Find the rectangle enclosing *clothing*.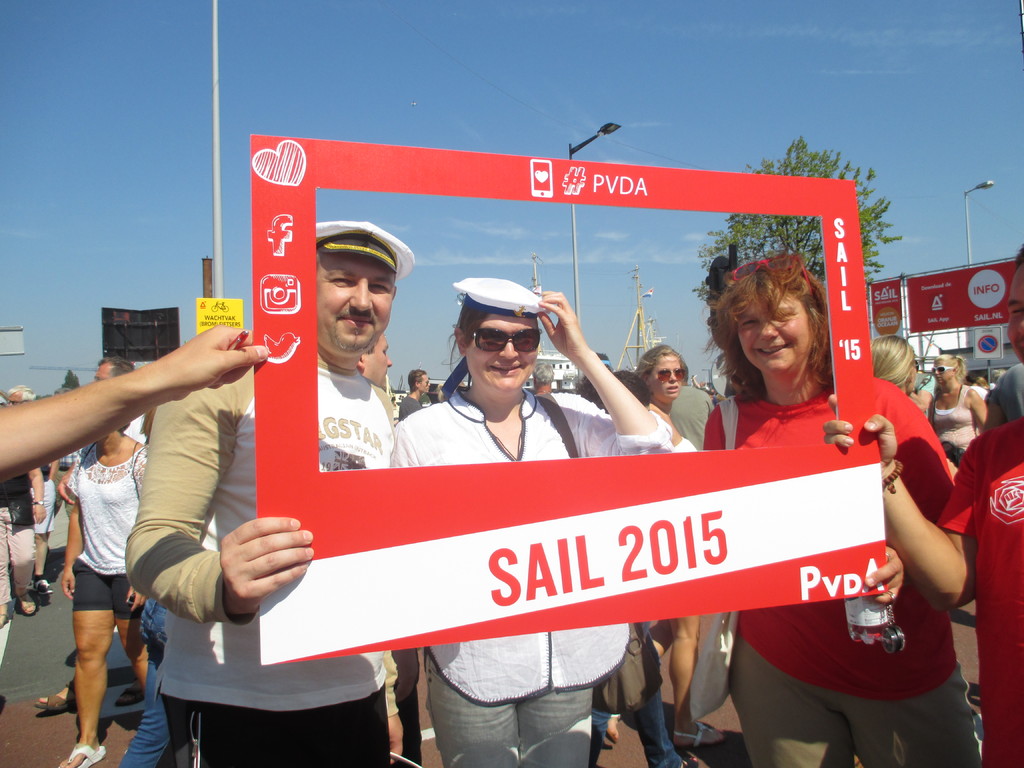
box=[654, 385, 708, 449].
